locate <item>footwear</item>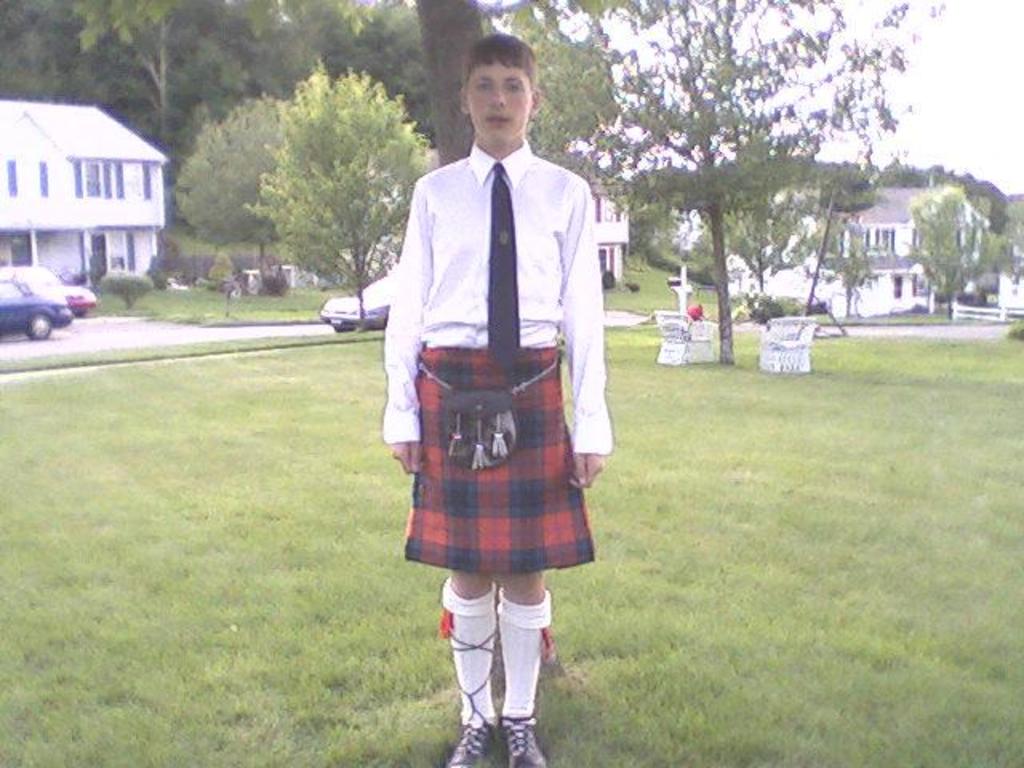
(x1=443, y1=718, x2=498, y2=766)
